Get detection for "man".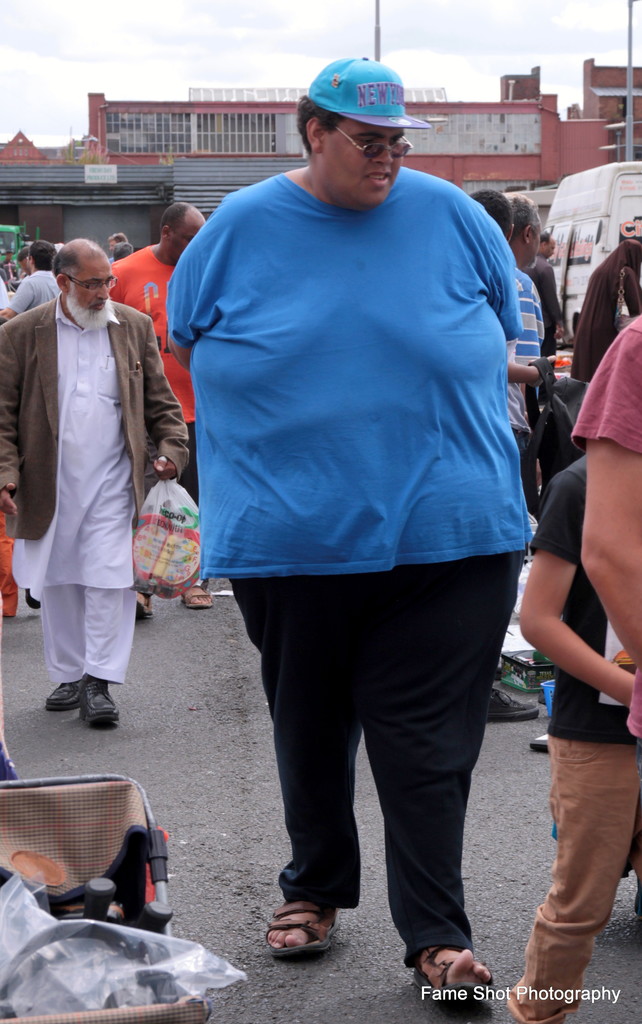
Detection: [left=0, top=242, right=60, bottom=317].
